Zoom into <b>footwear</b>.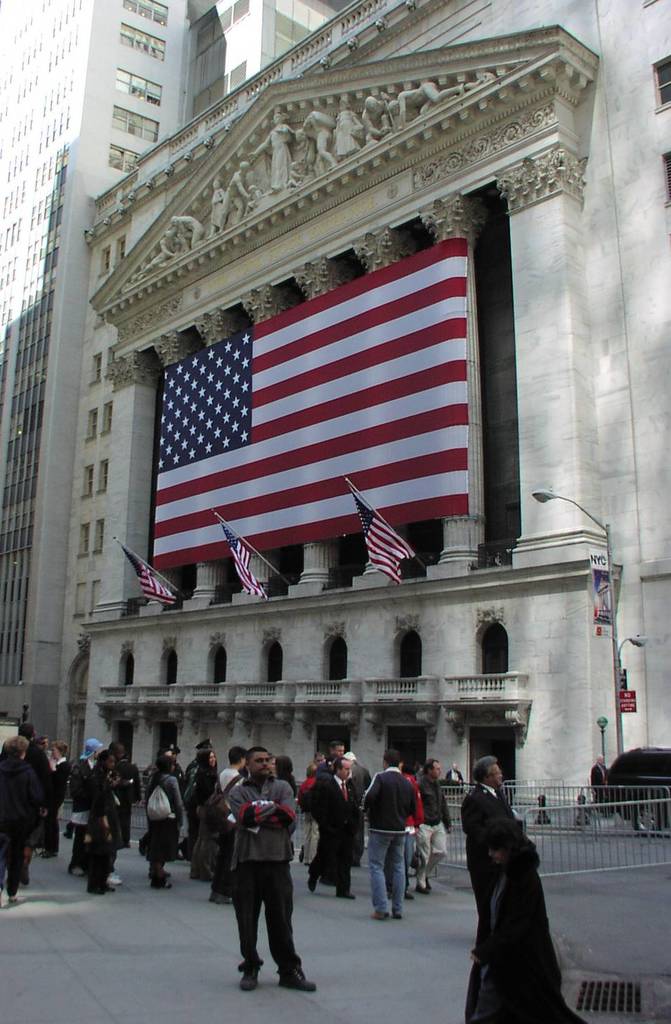
Zoom target: box=[207, 885, 226, 904].
